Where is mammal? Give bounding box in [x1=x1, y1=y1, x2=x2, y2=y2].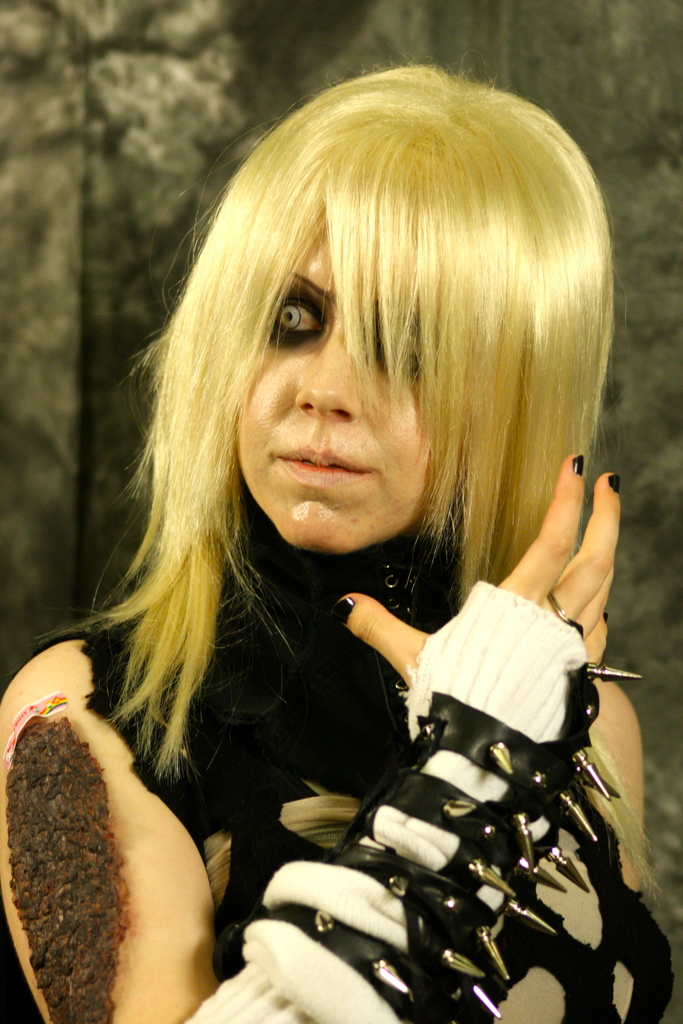
[x1=14, y1=76, x2=664, y2=987].
